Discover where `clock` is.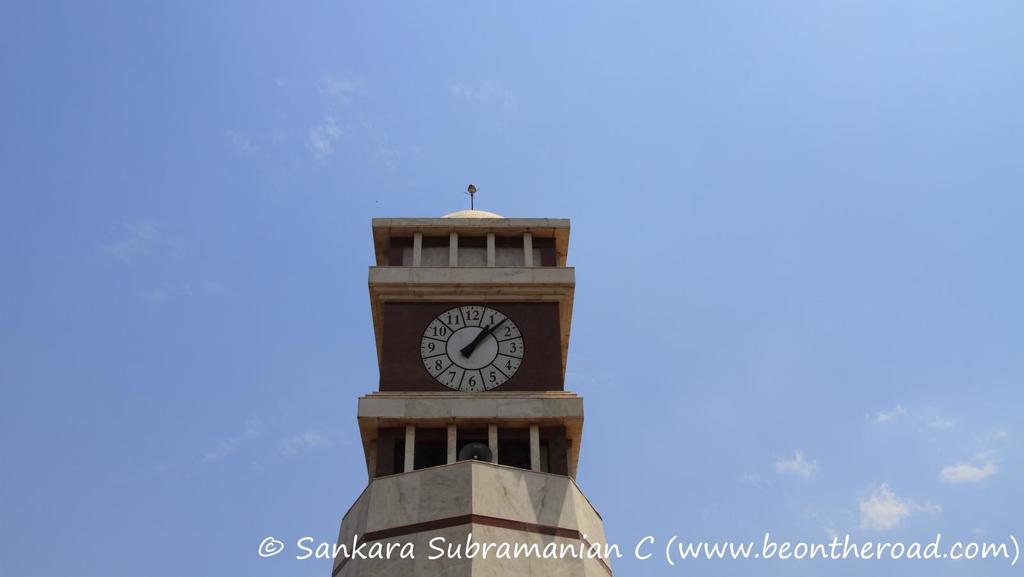
Discovered at bbox=[408, 316, 541, 389].
